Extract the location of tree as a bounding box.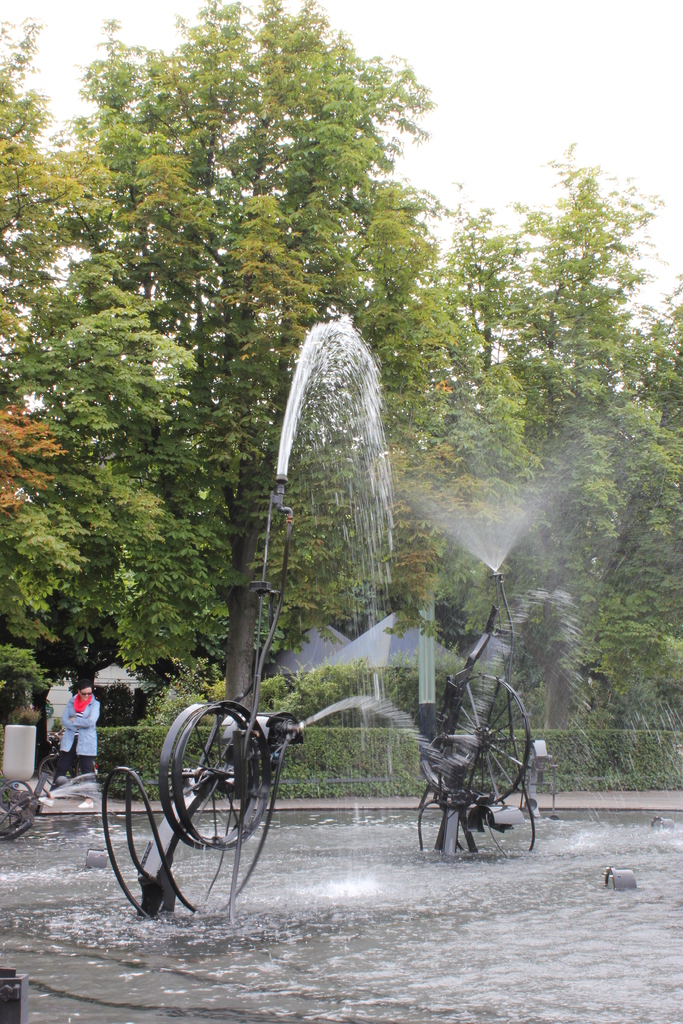
select_region(481, 134, 661, 729).
